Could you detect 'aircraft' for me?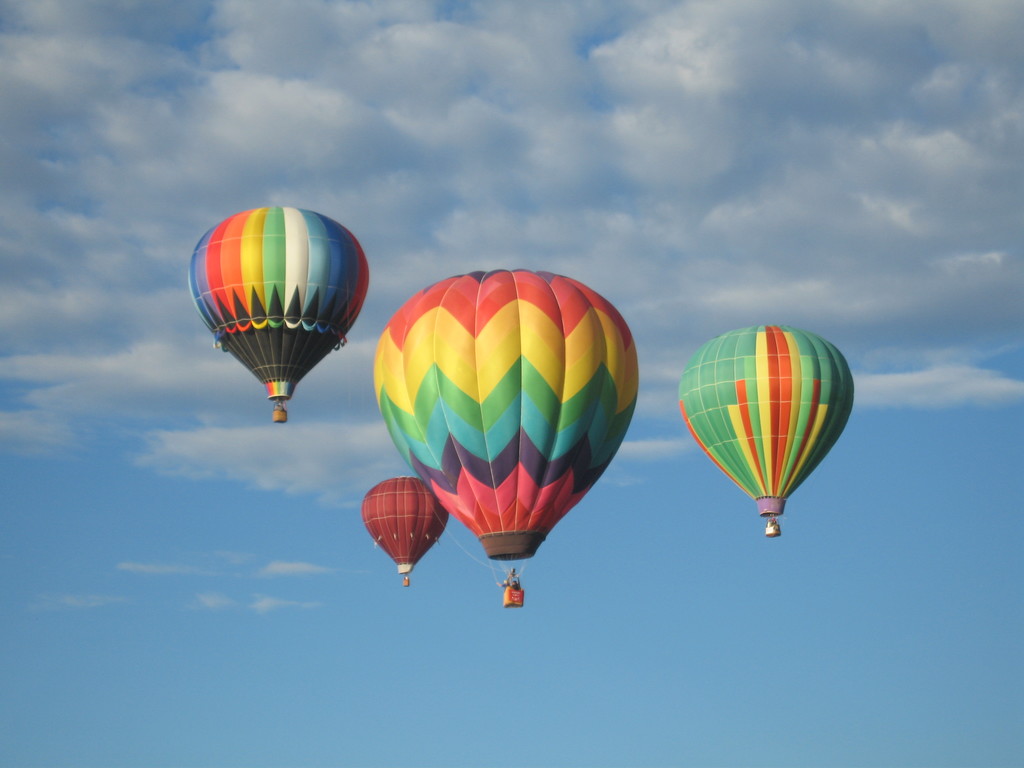
Detection result: left=676, top=323, right=852, bottom=541.
